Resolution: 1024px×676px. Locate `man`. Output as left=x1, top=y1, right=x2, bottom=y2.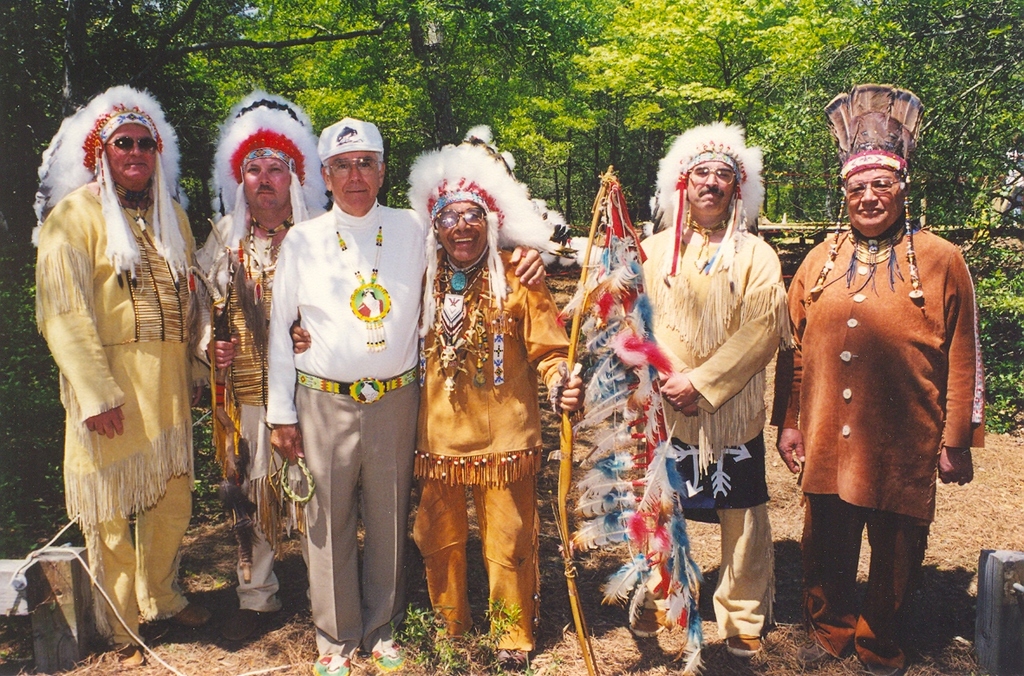
left=198, top=94, right=322, bottom=608.
